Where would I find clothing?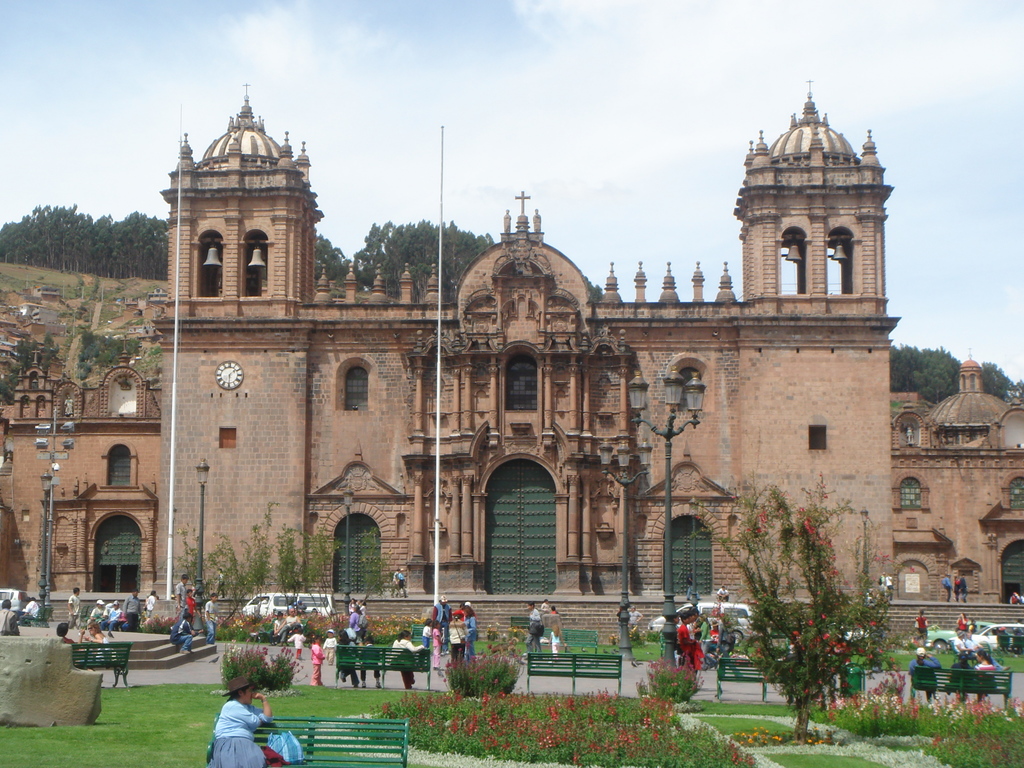
At 0 606 15 633.
